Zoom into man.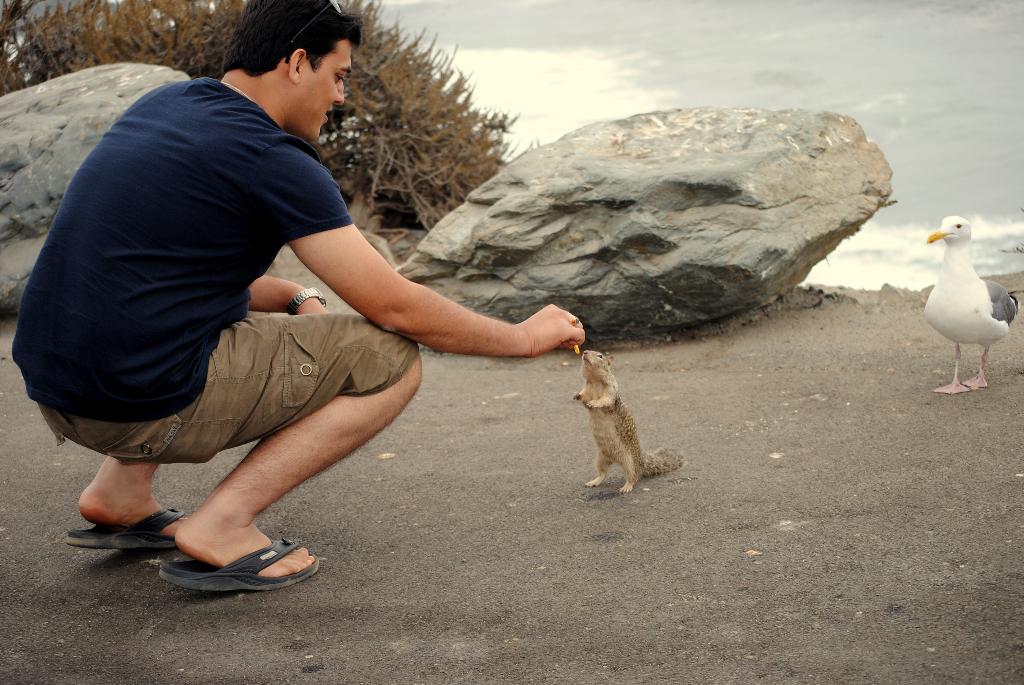
Zoom target: bbox=(6, 28, 579, 596).
